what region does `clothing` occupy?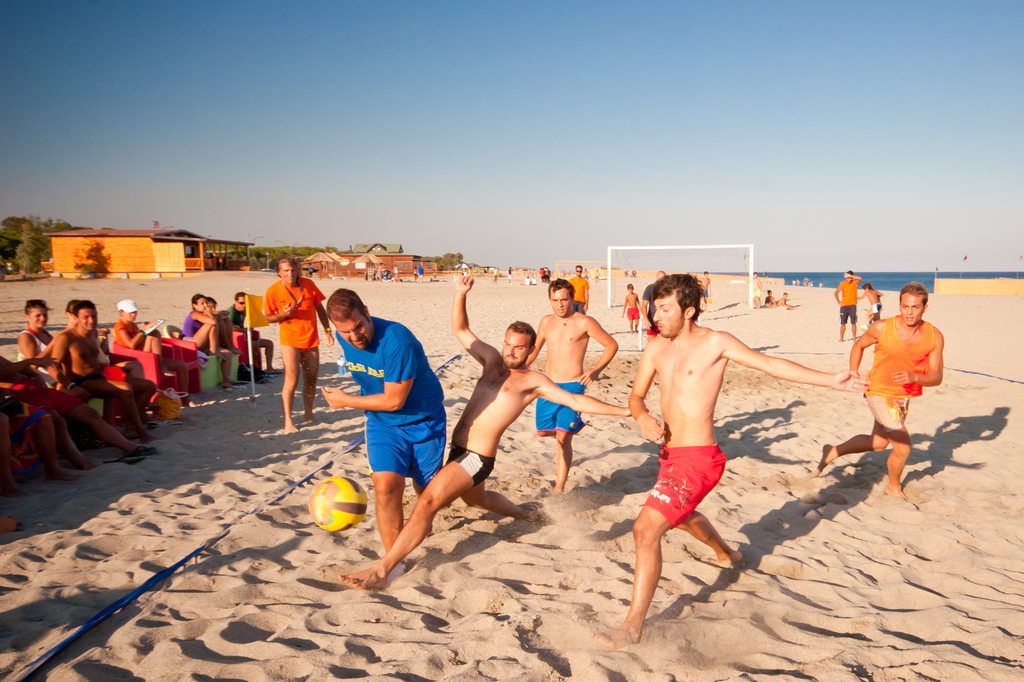
detection(444, 446, 499, 489).
